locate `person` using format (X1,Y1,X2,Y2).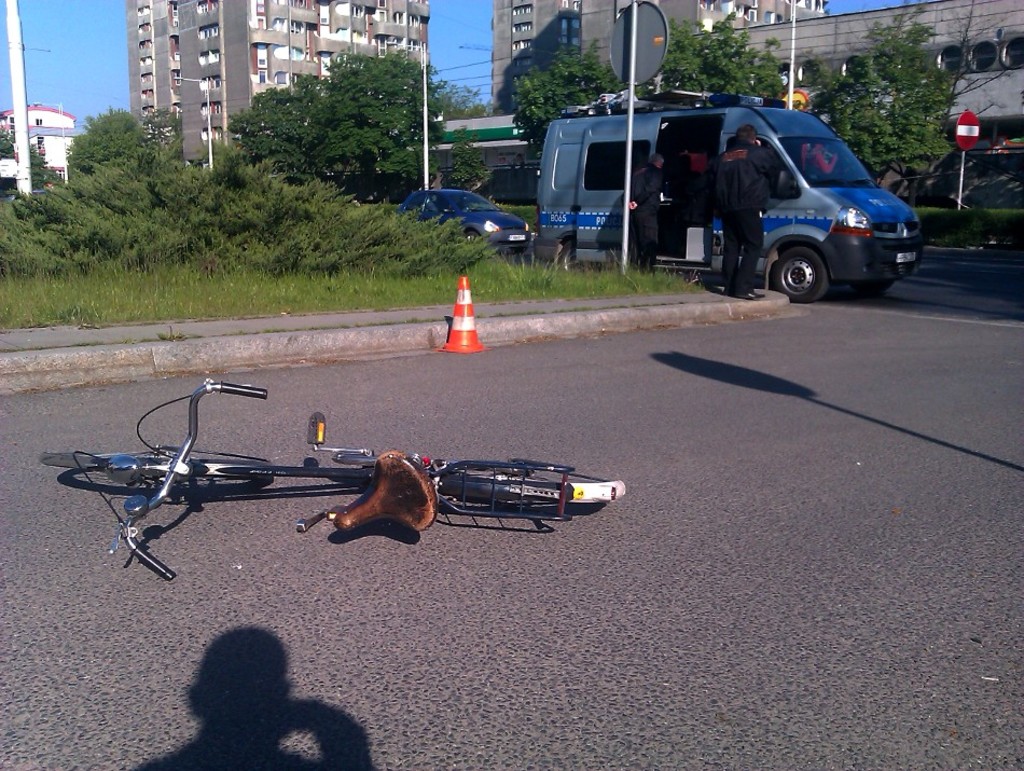
(623,153,665,271).
